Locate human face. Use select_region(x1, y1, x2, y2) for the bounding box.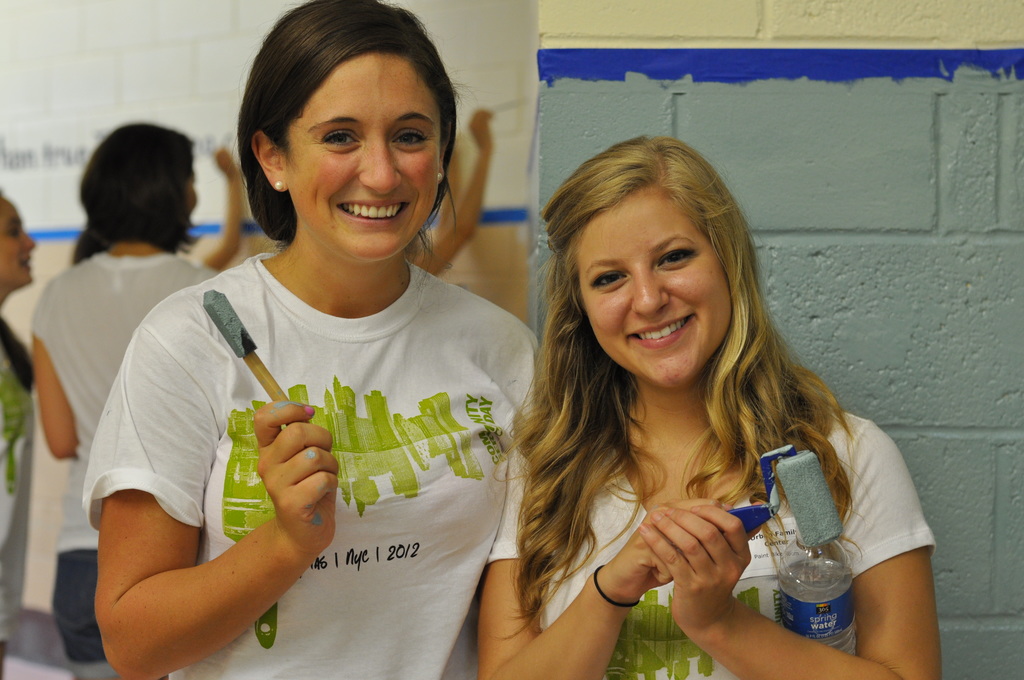
select_region(0, 193, 38, 293).
